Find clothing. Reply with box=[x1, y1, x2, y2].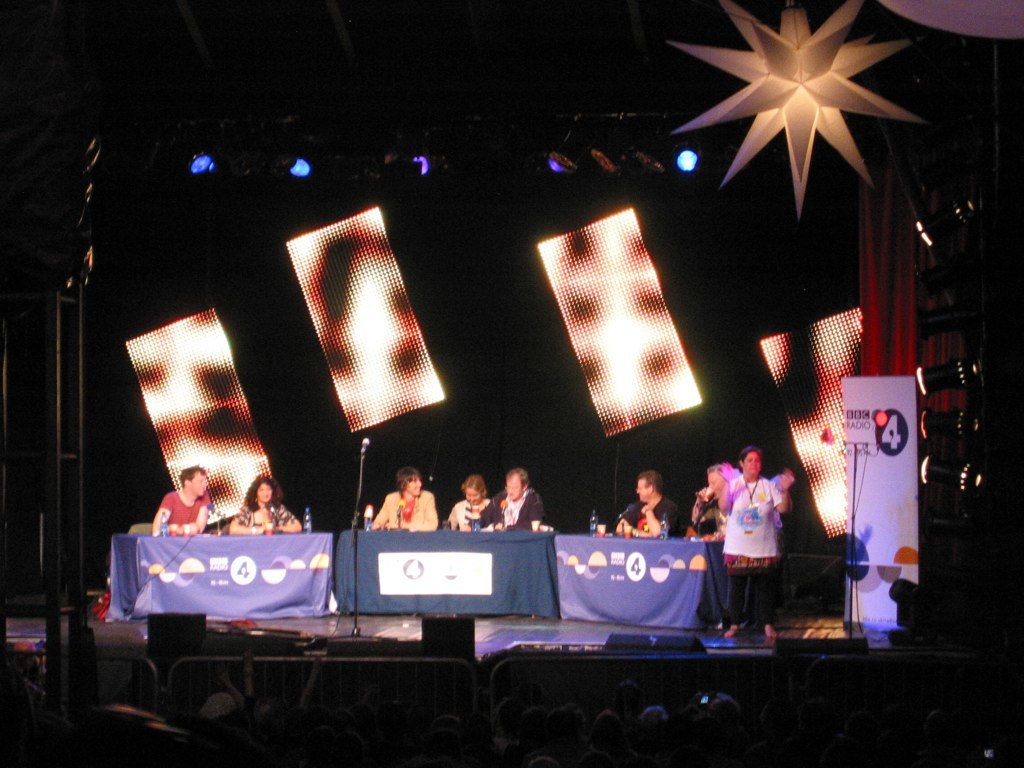
box=[710, 444, 800, 627].
